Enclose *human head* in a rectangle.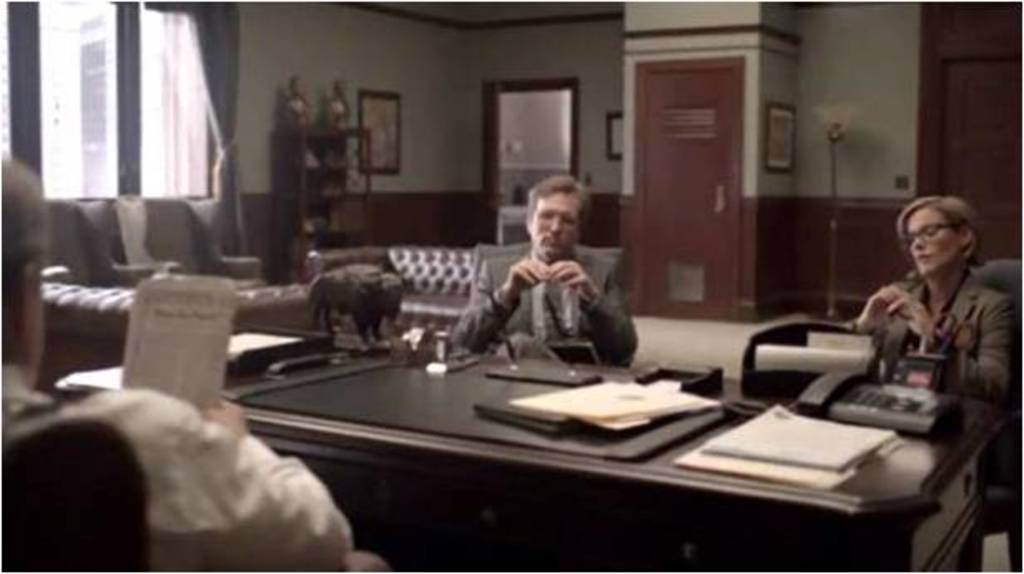
Rect(0, 155, 43, 383).
